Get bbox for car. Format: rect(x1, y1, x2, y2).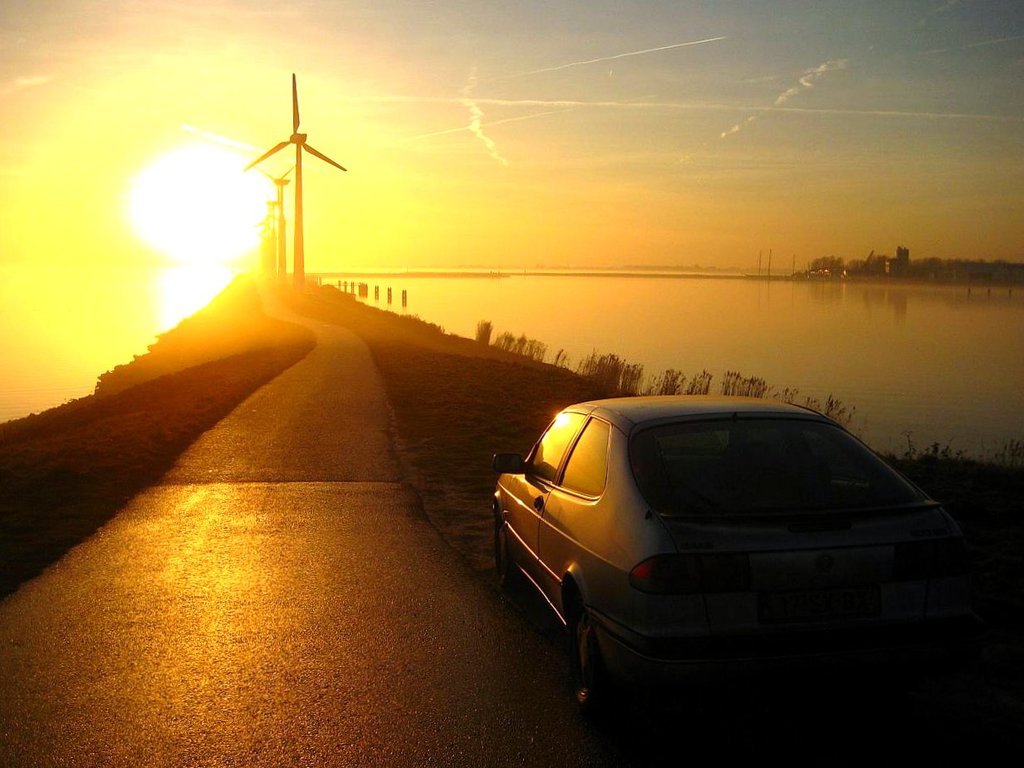
rect(460, 397, 986, 740).
